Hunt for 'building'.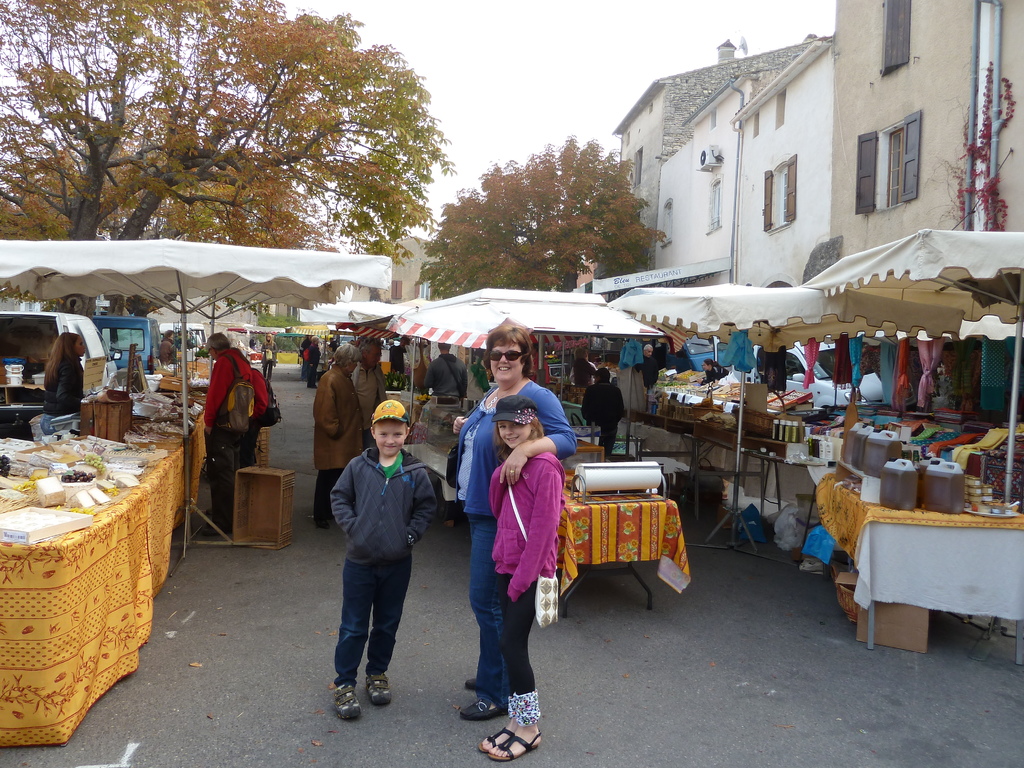
Hunted down at bbox=(349, 230, 595, 389).
